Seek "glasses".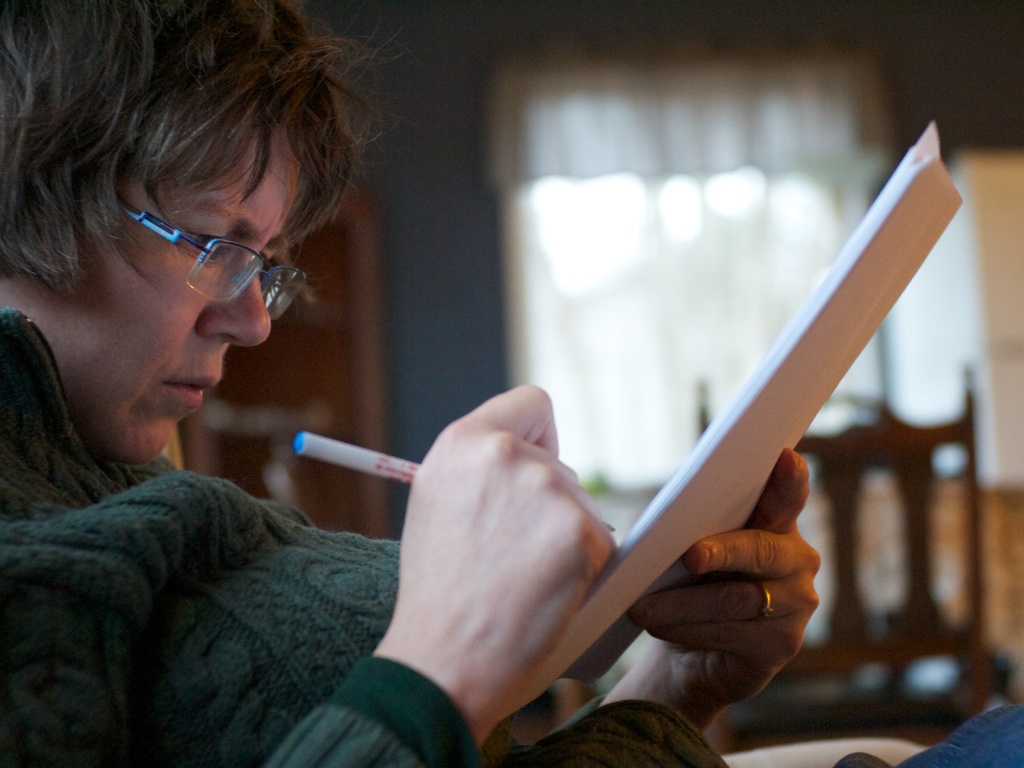
bbox=[115, 194, 312, 320].
